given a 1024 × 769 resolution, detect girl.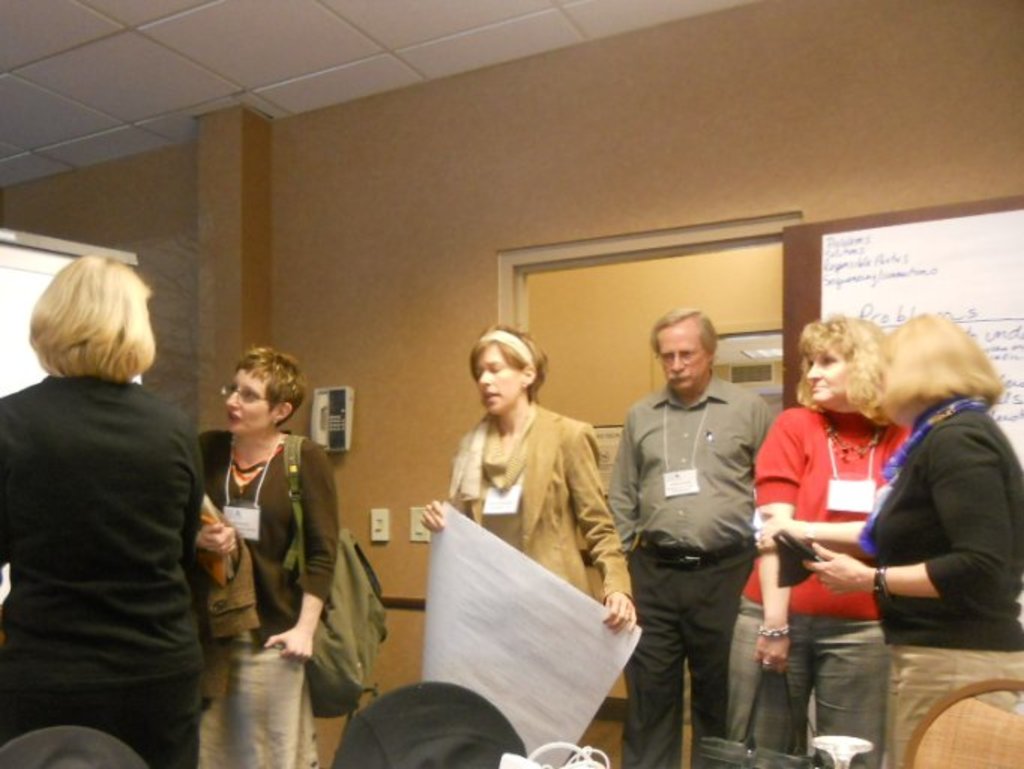
(785, 320, 1022, 767).
